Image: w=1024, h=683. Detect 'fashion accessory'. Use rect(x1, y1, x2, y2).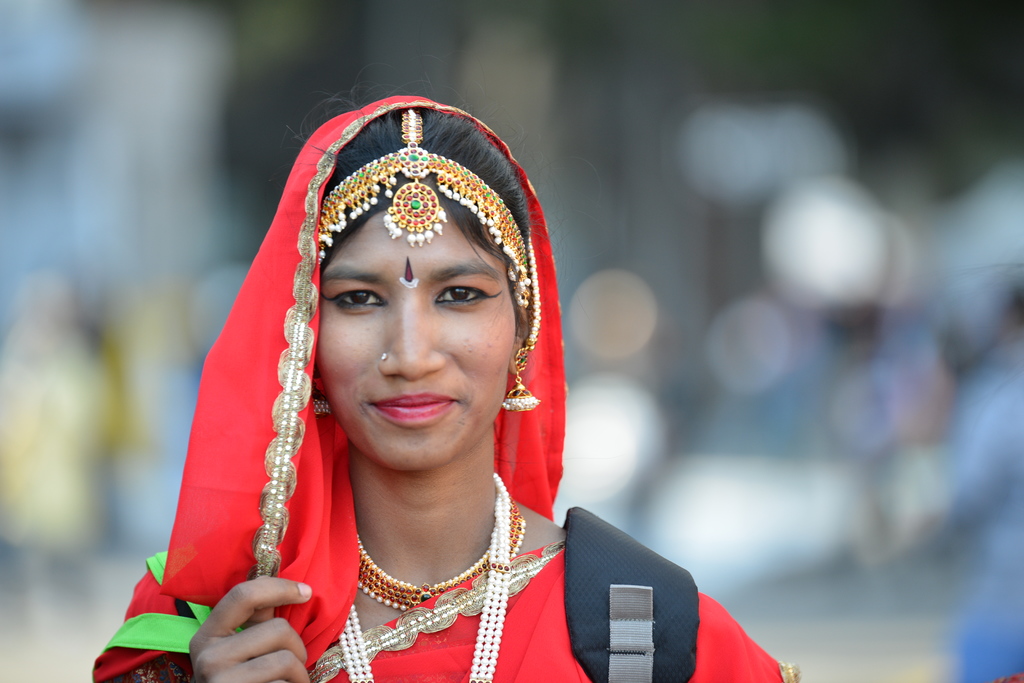
rect(350, 502, 530, 611).
